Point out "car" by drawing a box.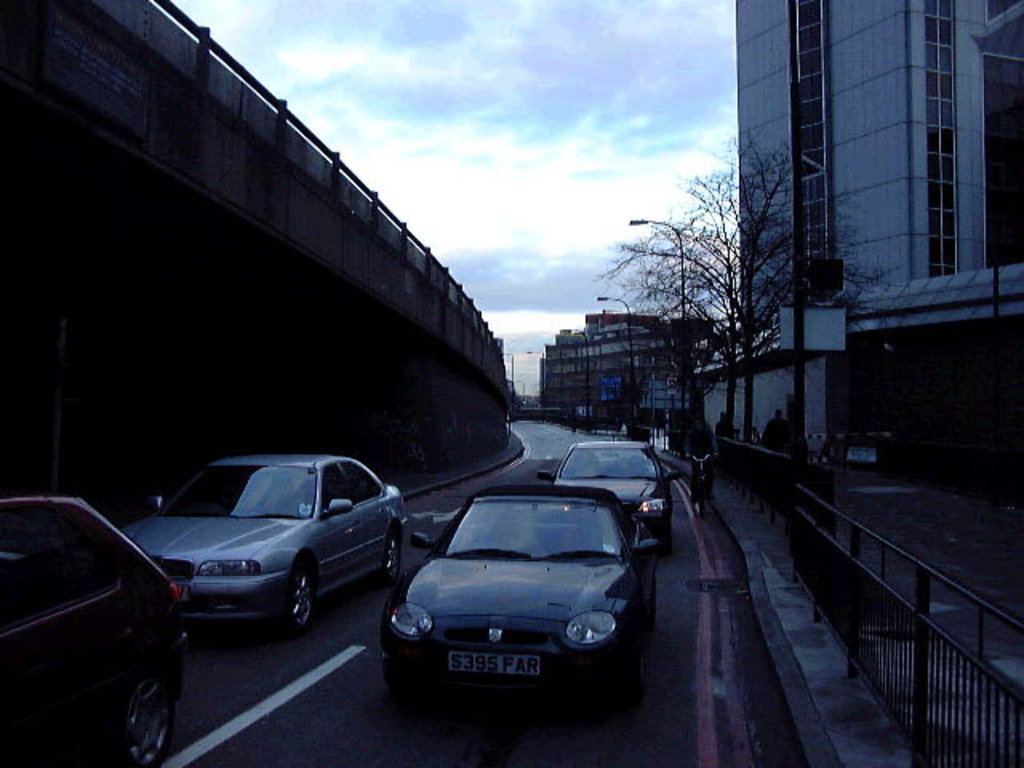
[0,498,187,766].
